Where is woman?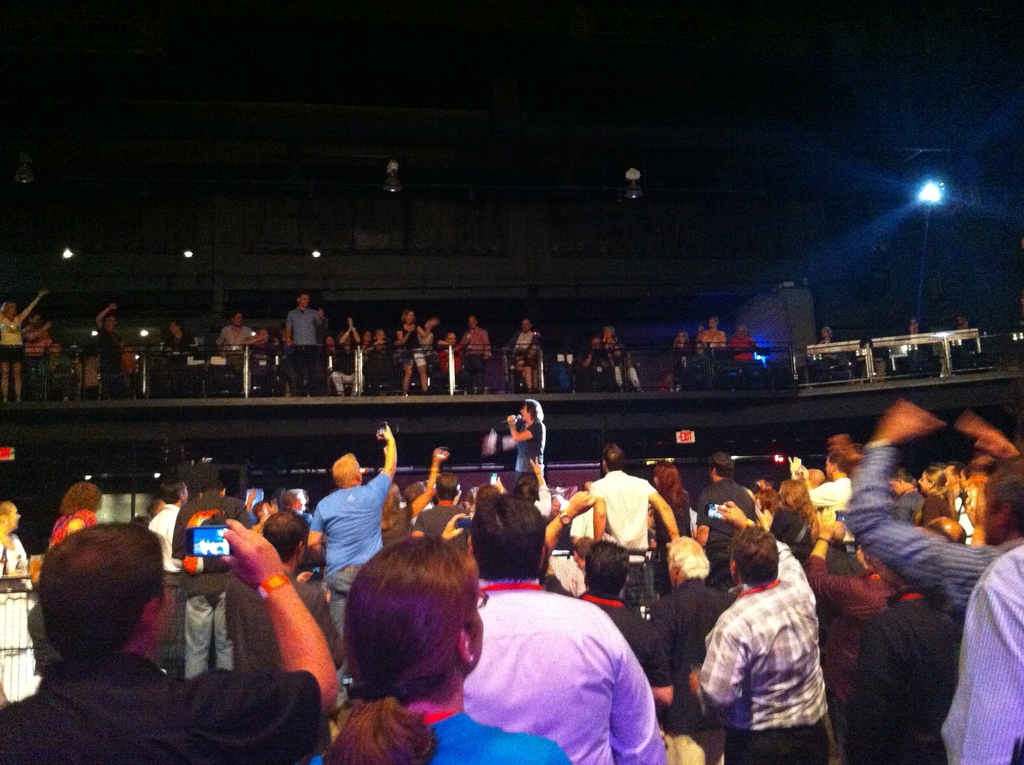
bbox=(756, 484, 780, 518).
